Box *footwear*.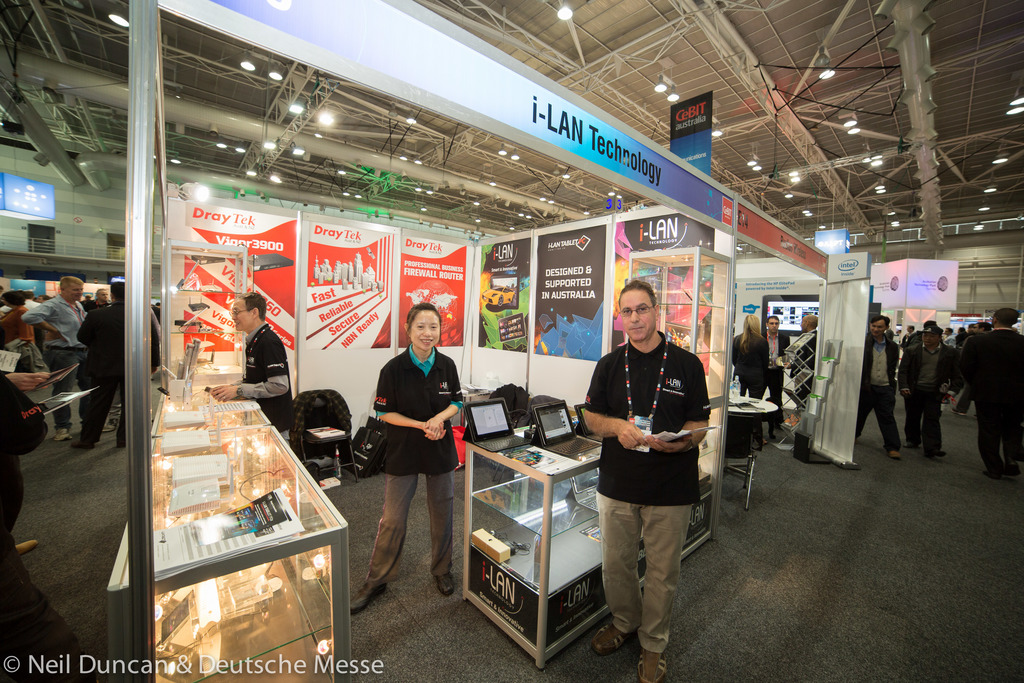
detection(908, 439, 920, 449).
